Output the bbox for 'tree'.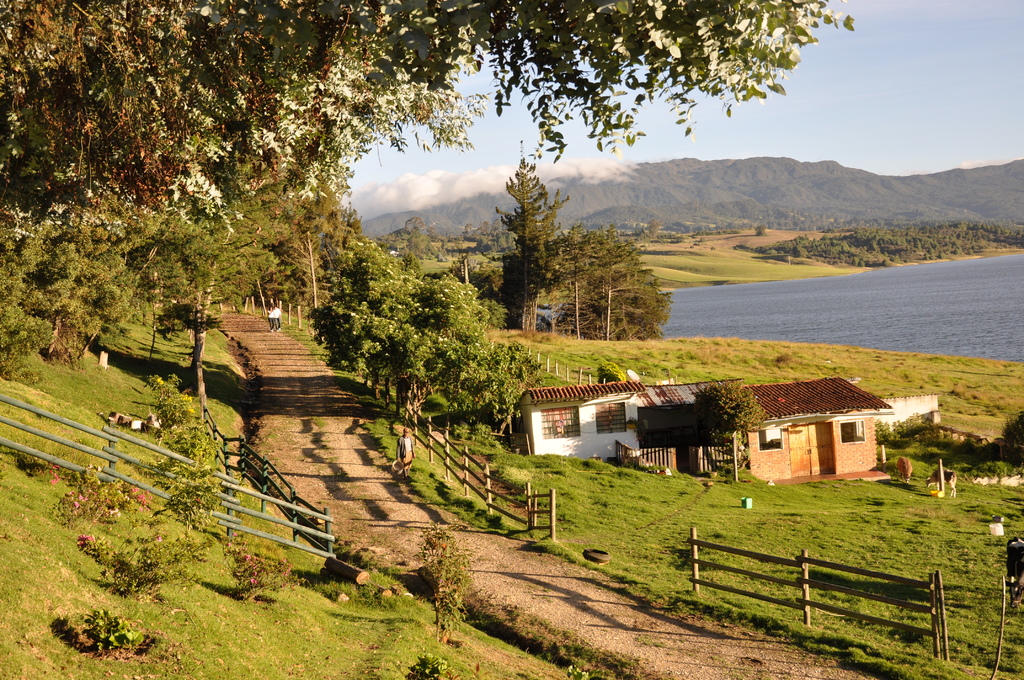
BBox(0, 3, 836, 216).
